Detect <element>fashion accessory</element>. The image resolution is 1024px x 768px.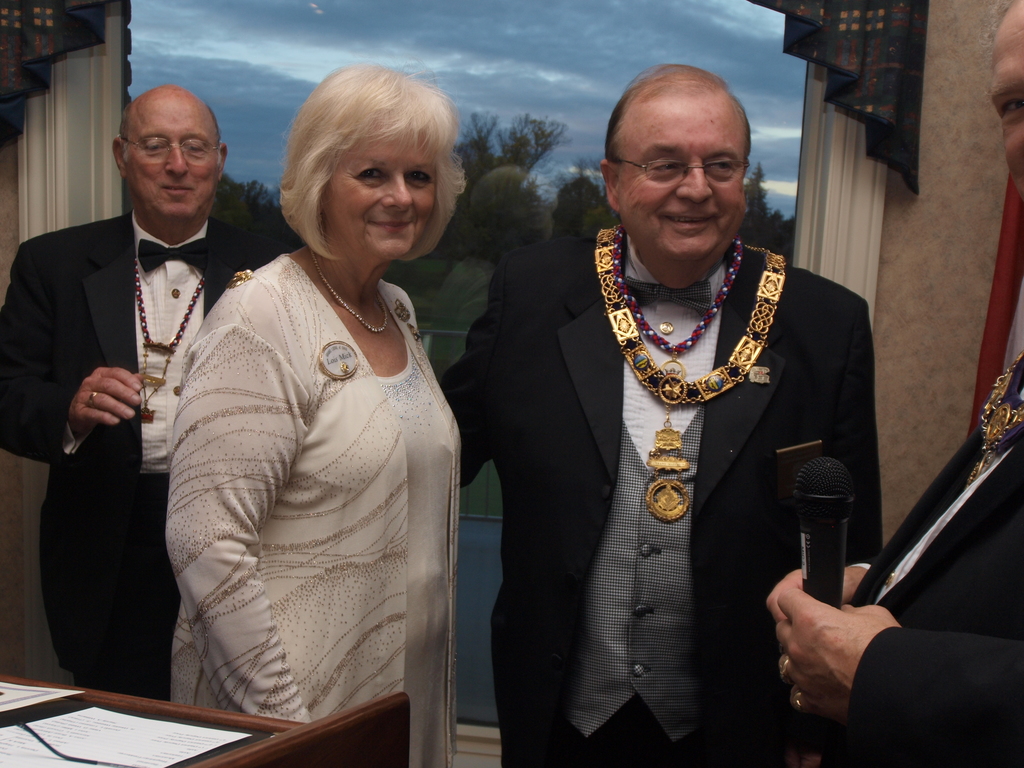
[84, 385, 99, 404].
